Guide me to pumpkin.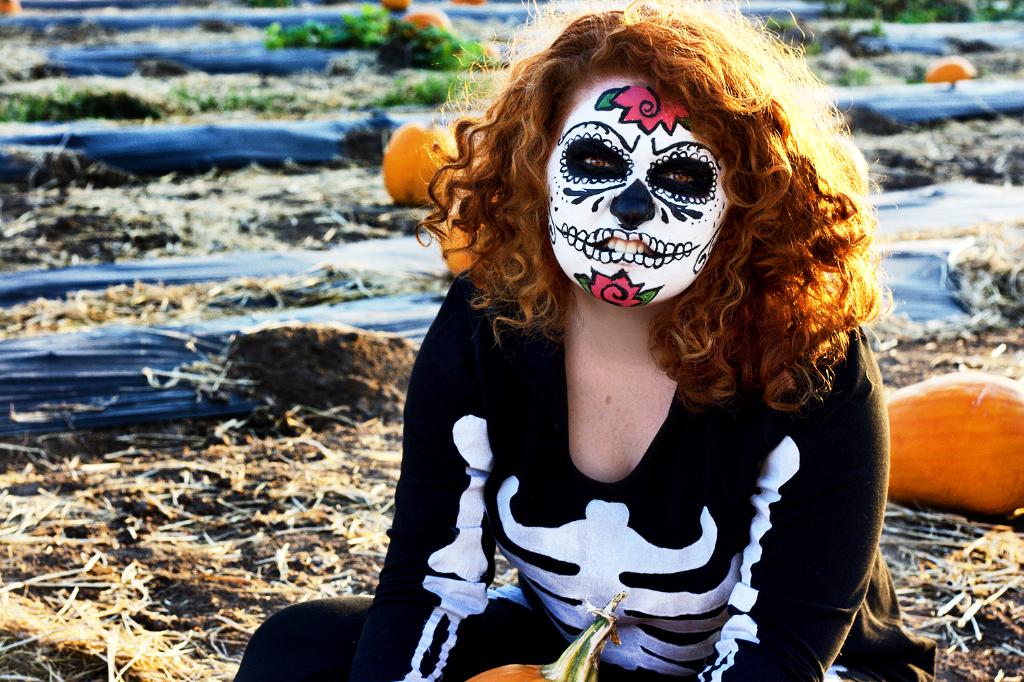
Guidance: [383,0,410,9].
